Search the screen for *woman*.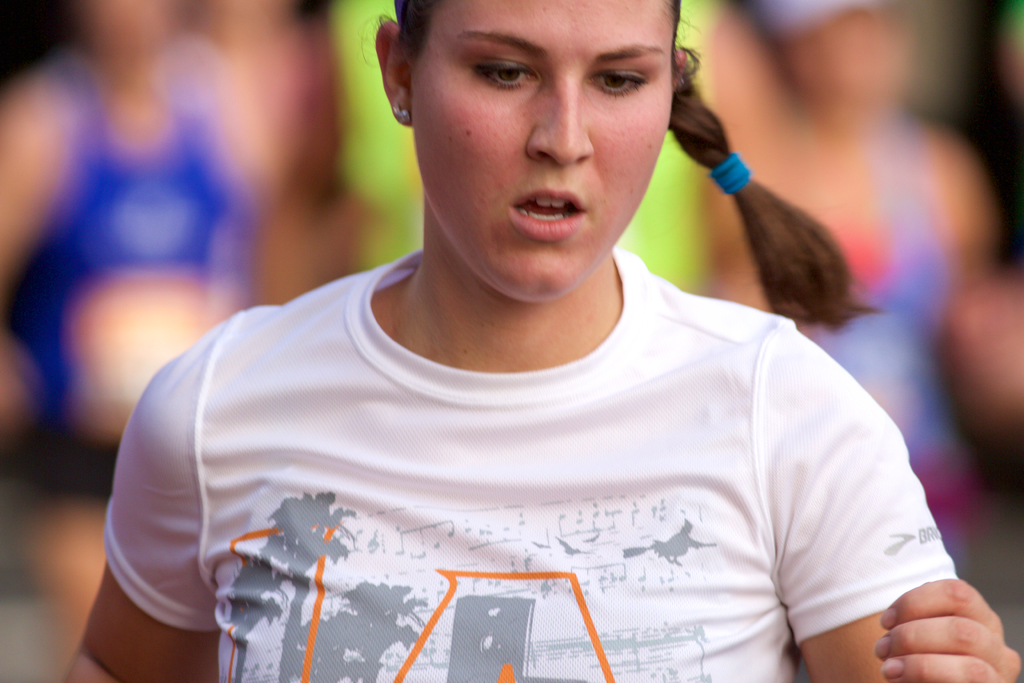
Found at Rect(90, 10, 990, 670).
